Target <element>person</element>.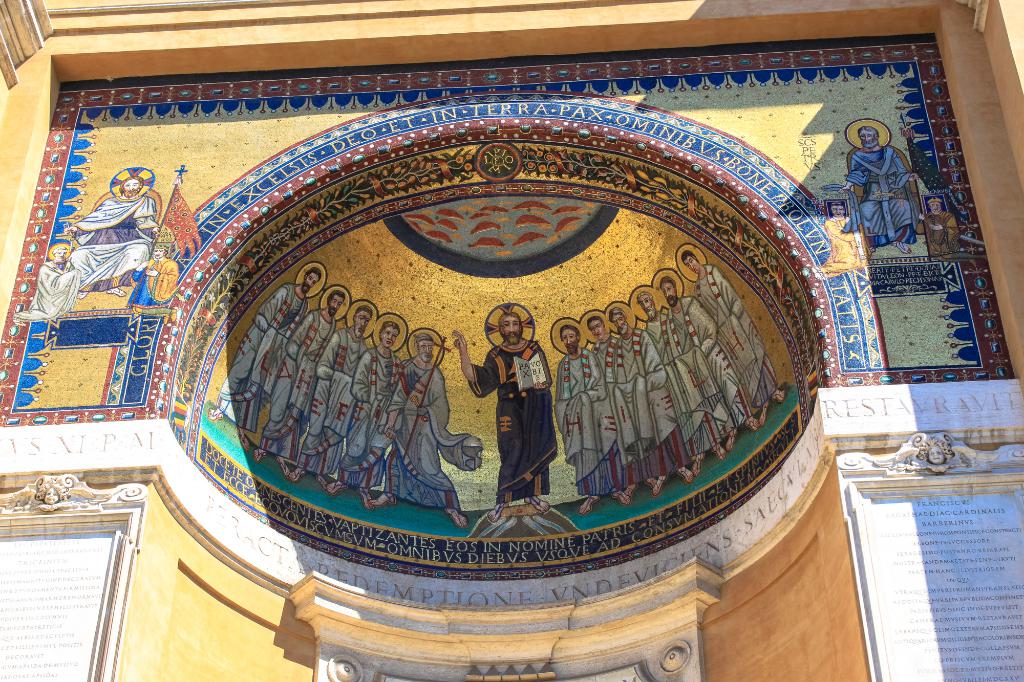
Target region: left=659, top=276, right=760, bottom=450.
